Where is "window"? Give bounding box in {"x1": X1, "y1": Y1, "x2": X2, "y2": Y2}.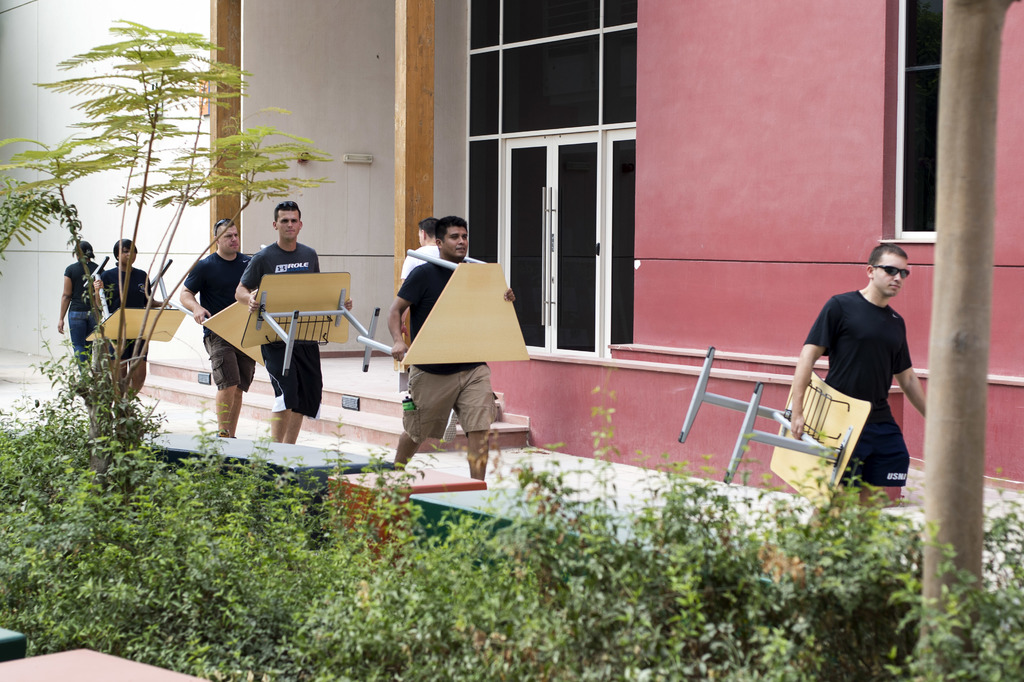
{"x1": 893, "y1": 0, "x2": 942, "y2": 237}.
